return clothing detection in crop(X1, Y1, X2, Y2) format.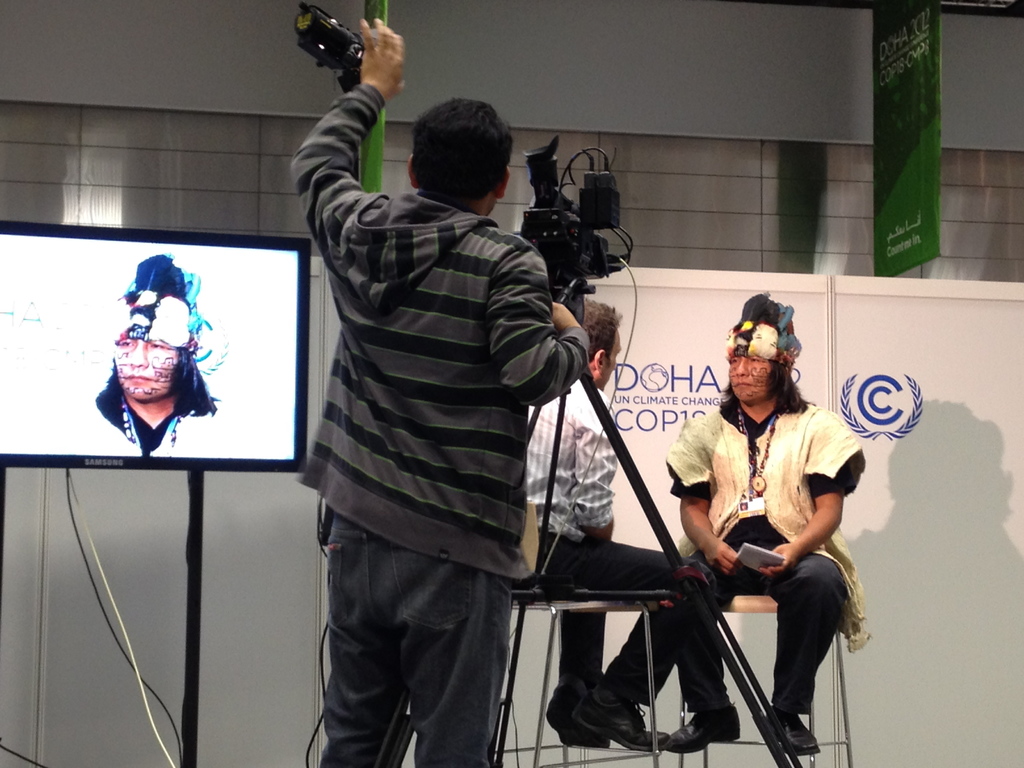
crop(94, 369, 180, 452).
